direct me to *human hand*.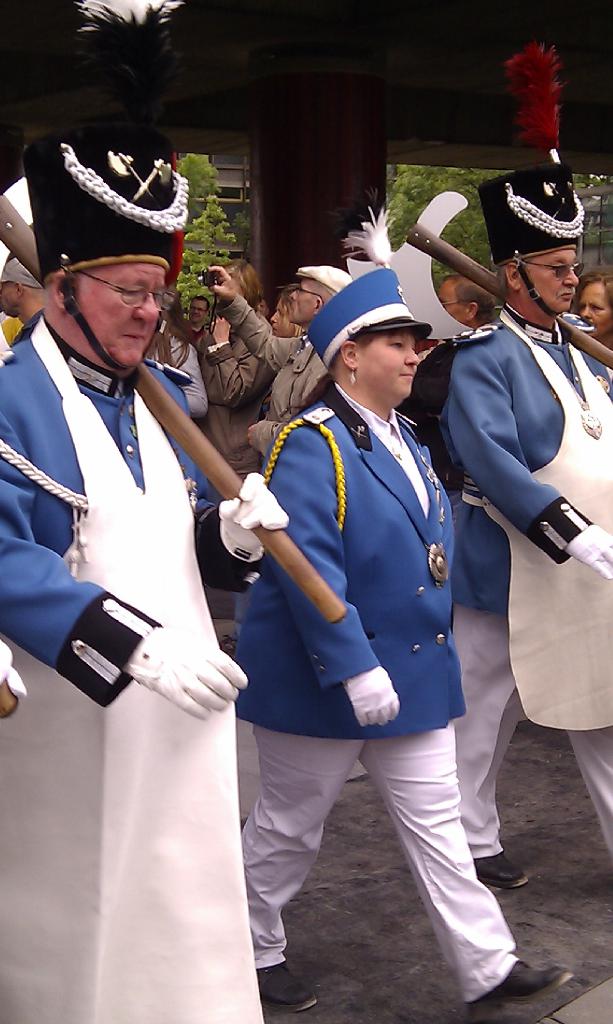
Direction: bbox(116, 634, 260, 726).
